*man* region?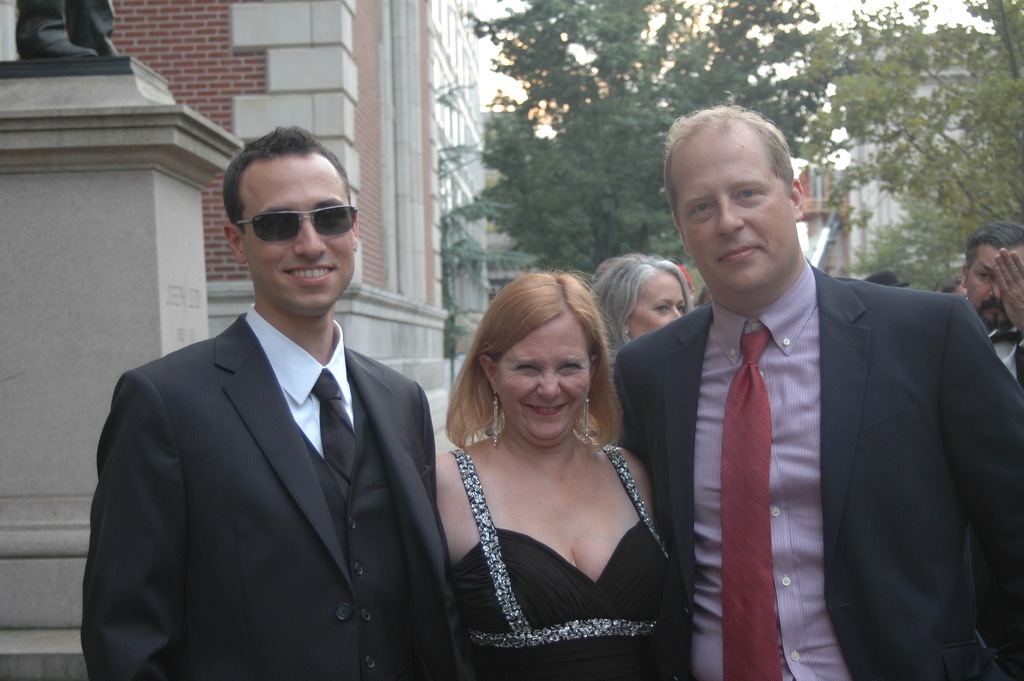
detection(959, 222, 1023, 395)
